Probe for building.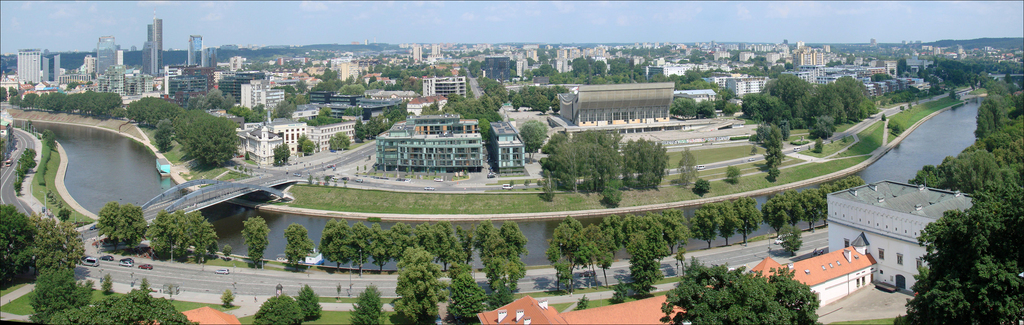
Probe result: <box>377,121,480,172</box>.
